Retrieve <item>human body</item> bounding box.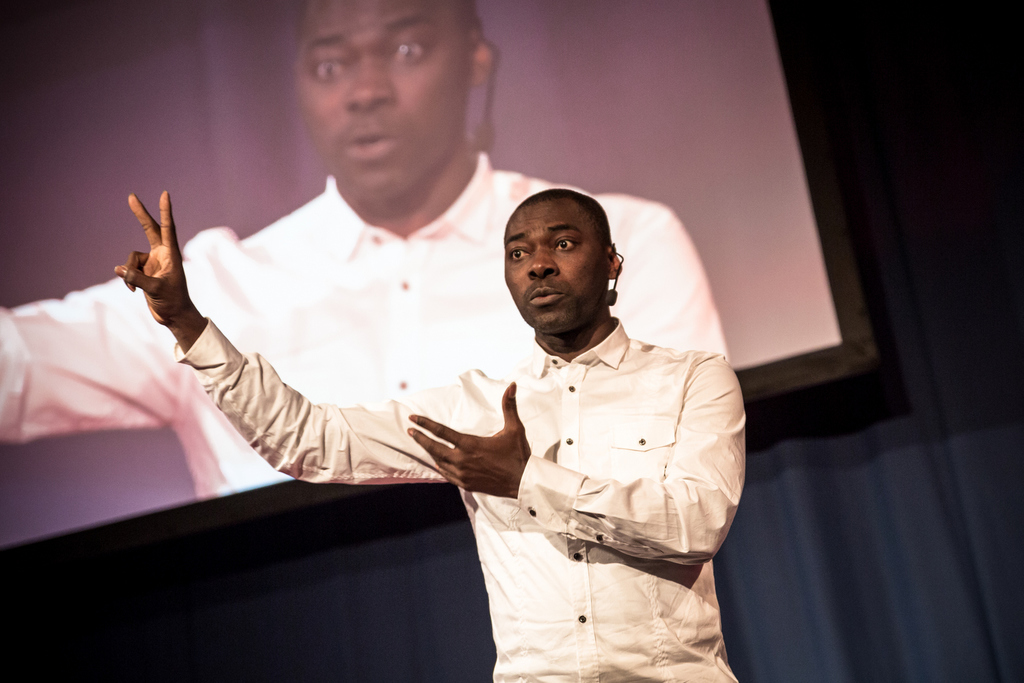
Bounding box: x1=0, y1=0, x2=730, y2=501.
